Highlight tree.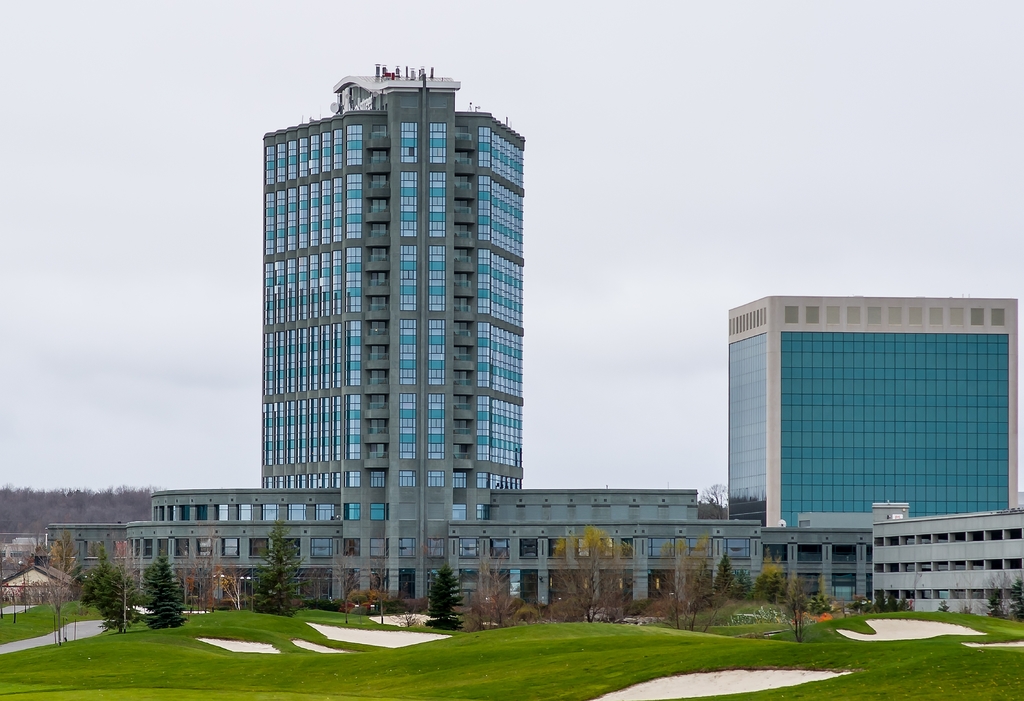
Highlighted region: detection(216, 565, 246, 616).
